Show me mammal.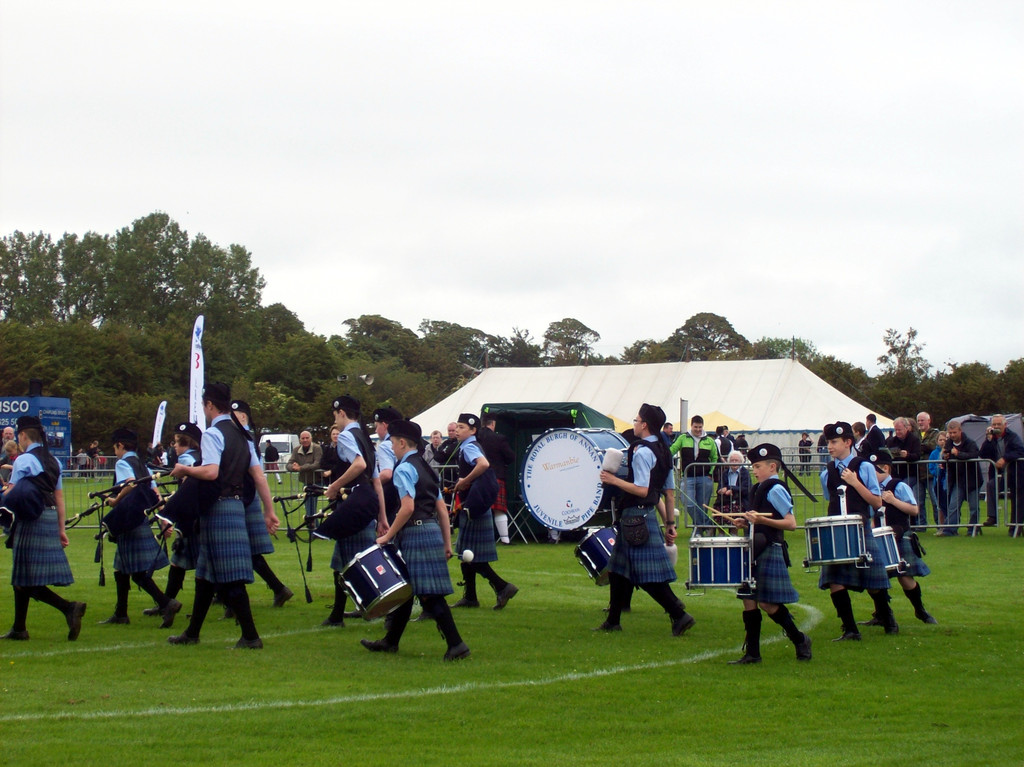
mammal is here: 713/424/737/469.
